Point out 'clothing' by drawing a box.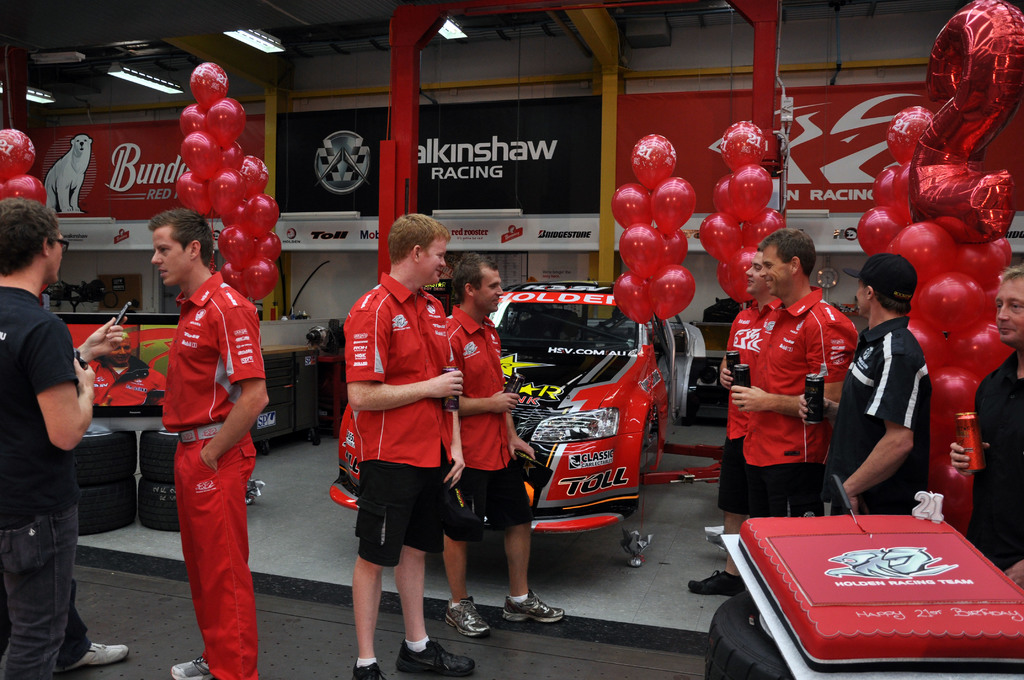
447,309,533,537.
